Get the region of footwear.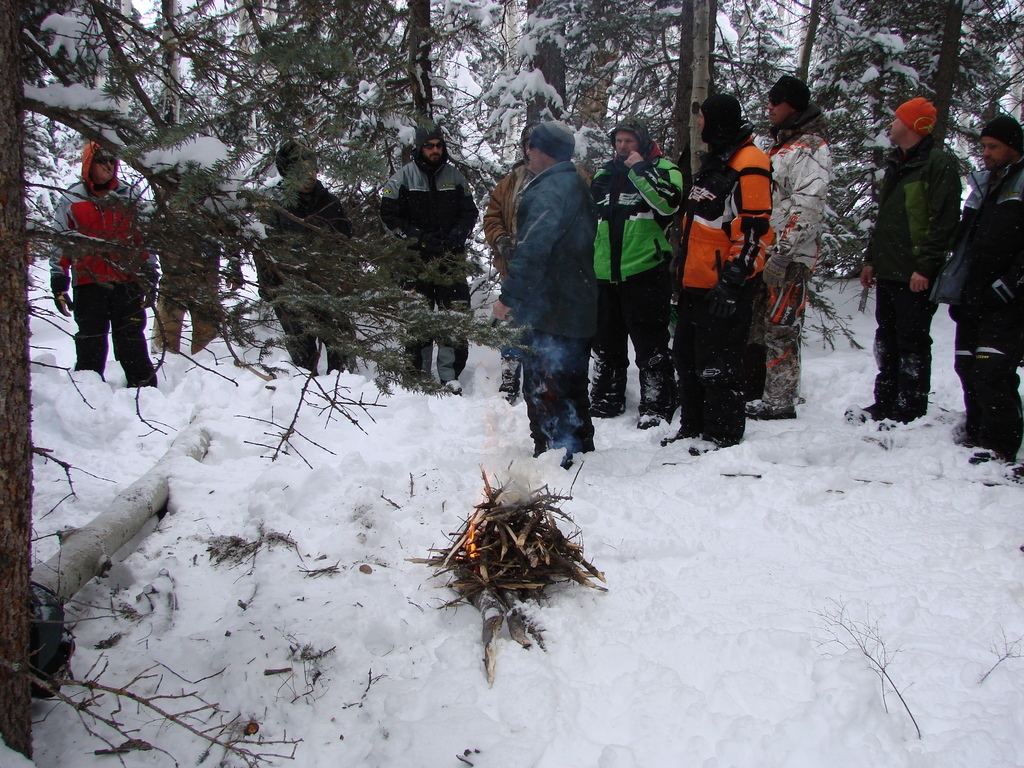
438:376:463:394.
